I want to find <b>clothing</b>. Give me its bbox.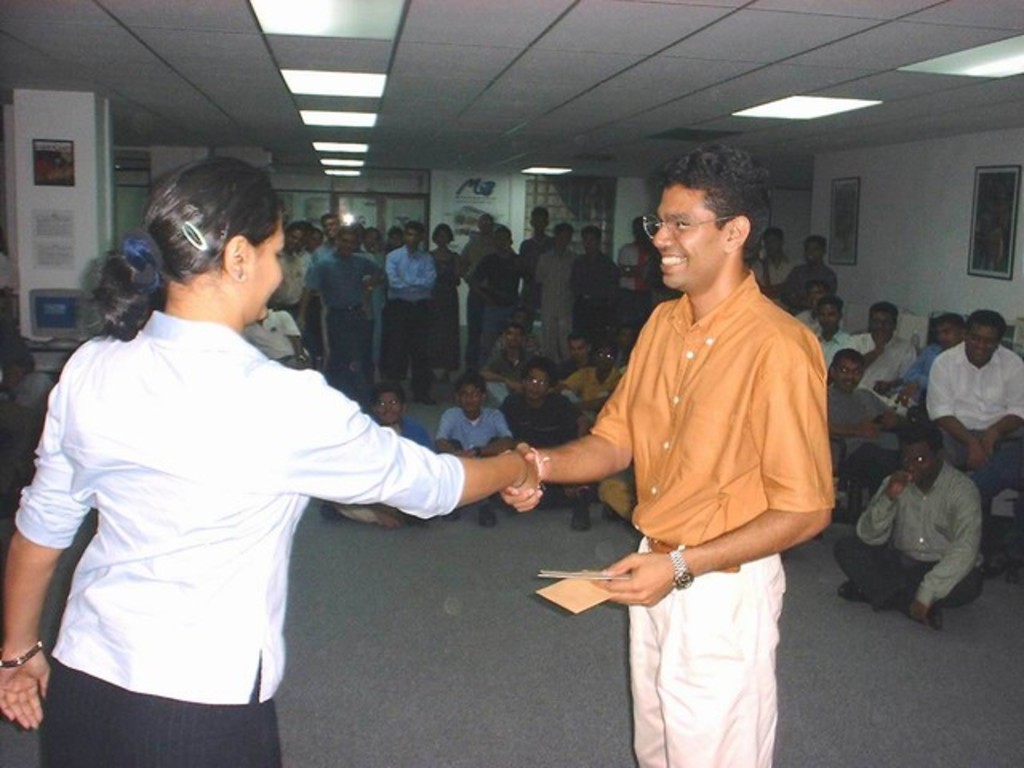
region(813, 326, 872, 363).
